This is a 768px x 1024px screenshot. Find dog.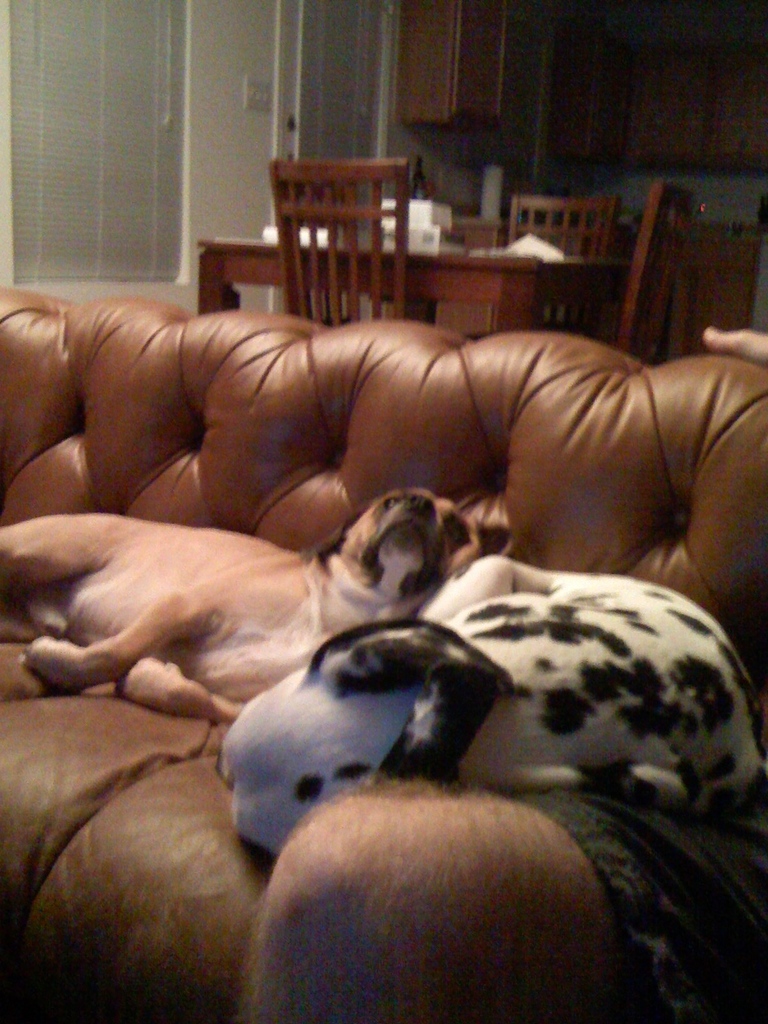
Bounding box: 0:486:513:718.
